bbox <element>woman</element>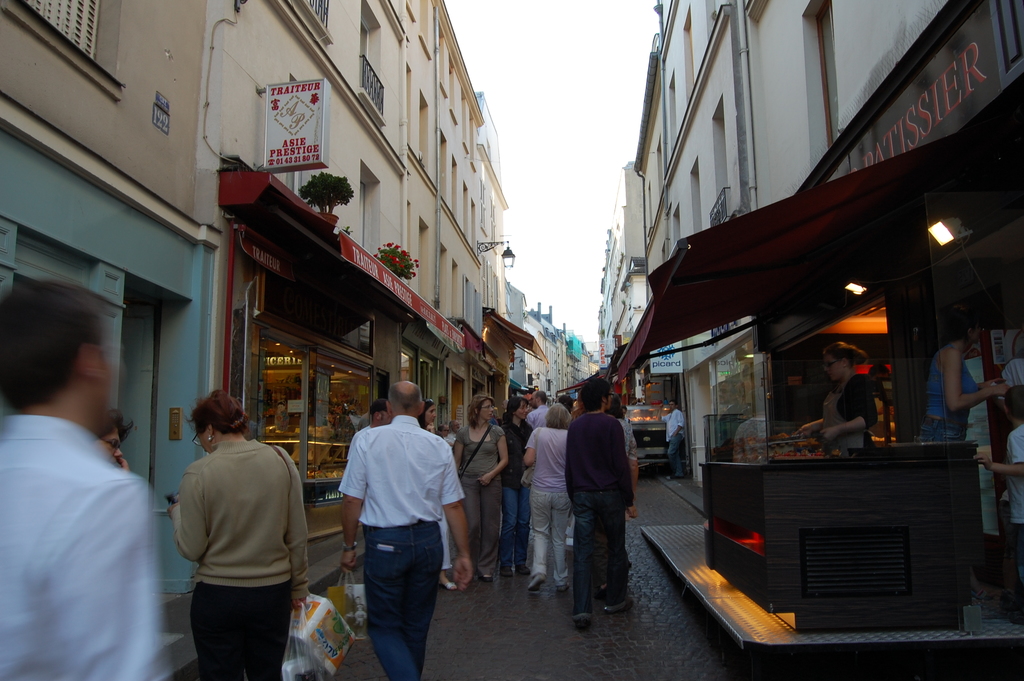
{"left": 522, "top": 407, "right": 576, "bottom": 587}
